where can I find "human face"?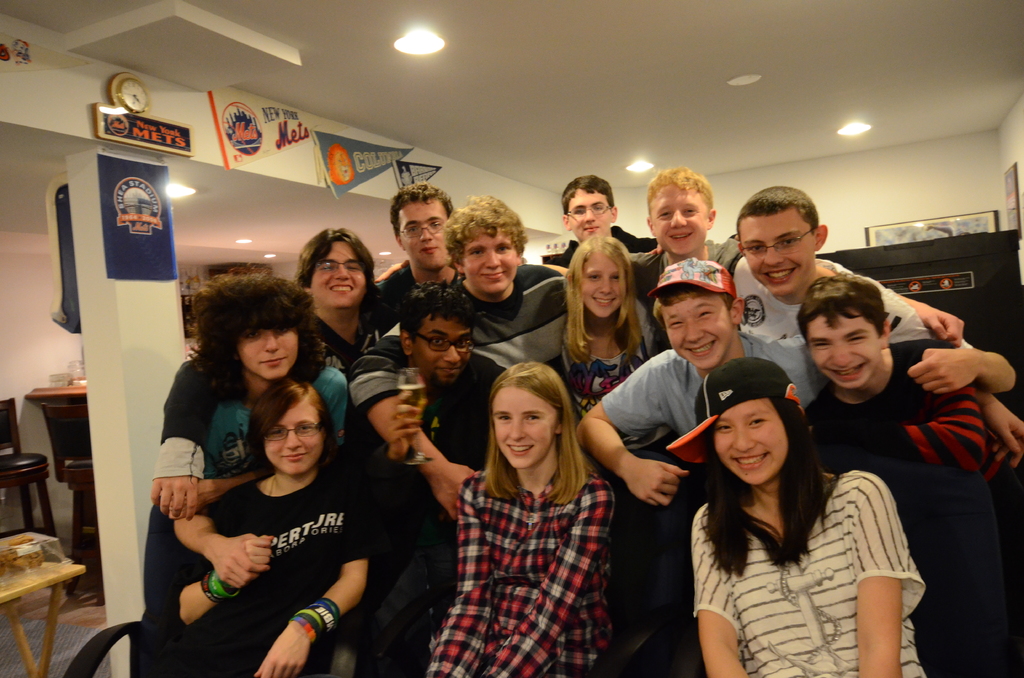
You can find it at [461, 229, 518, 293].
